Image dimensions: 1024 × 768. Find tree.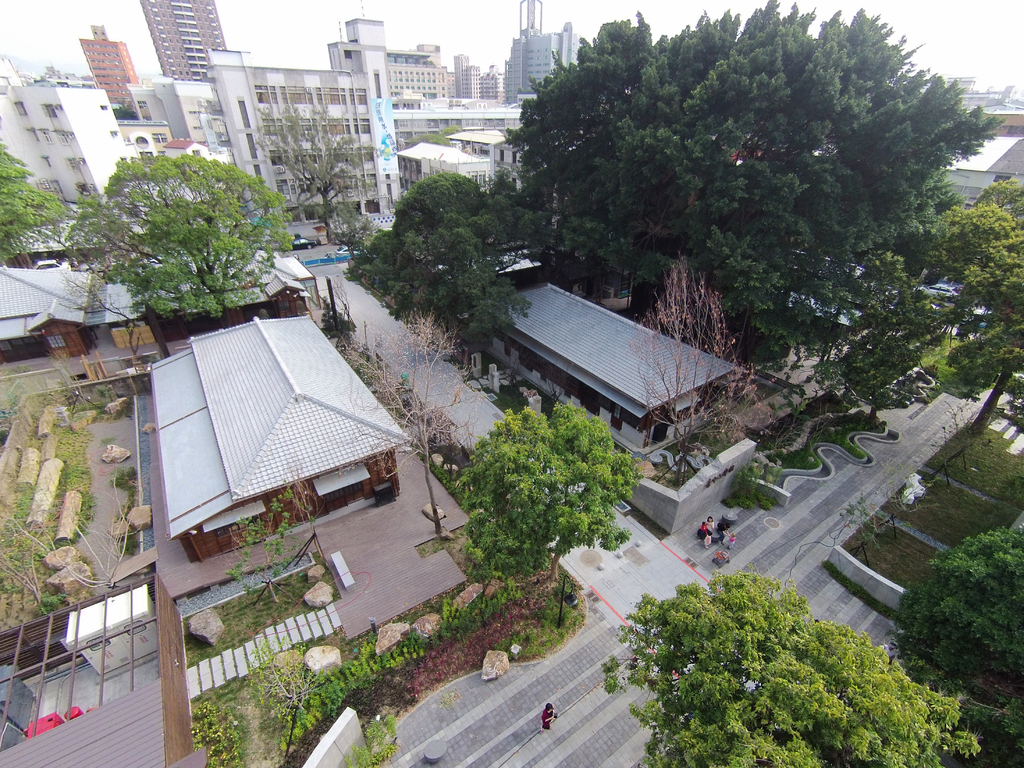
<region>347, 168, 533, 365</region>.
